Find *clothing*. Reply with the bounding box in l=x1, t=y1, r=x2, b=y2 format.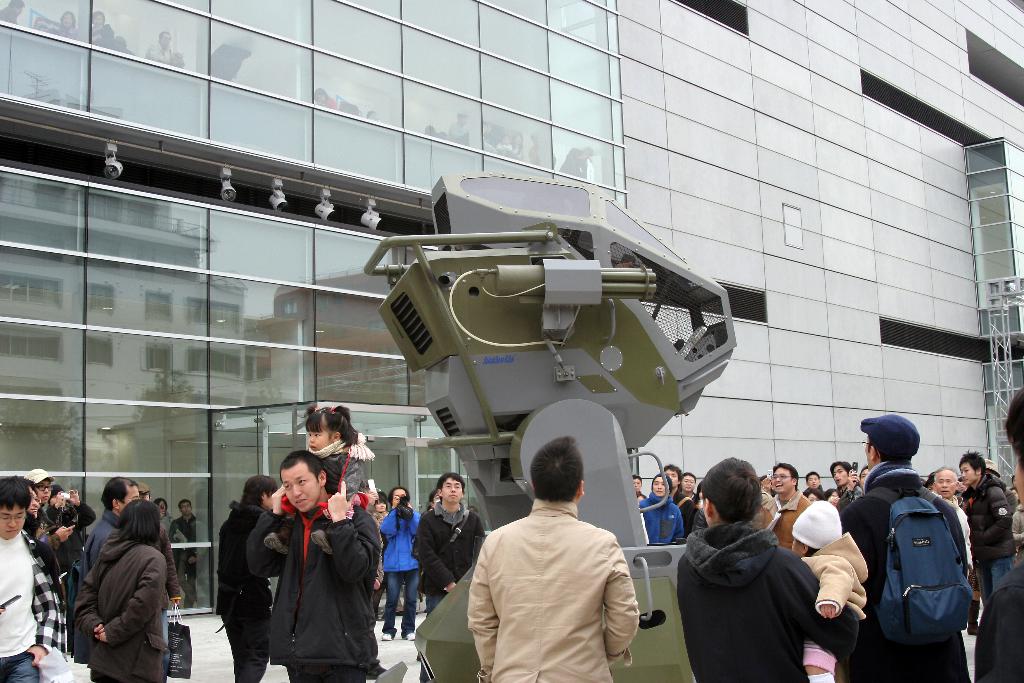
l=173, t=512, r=206, b=609.
